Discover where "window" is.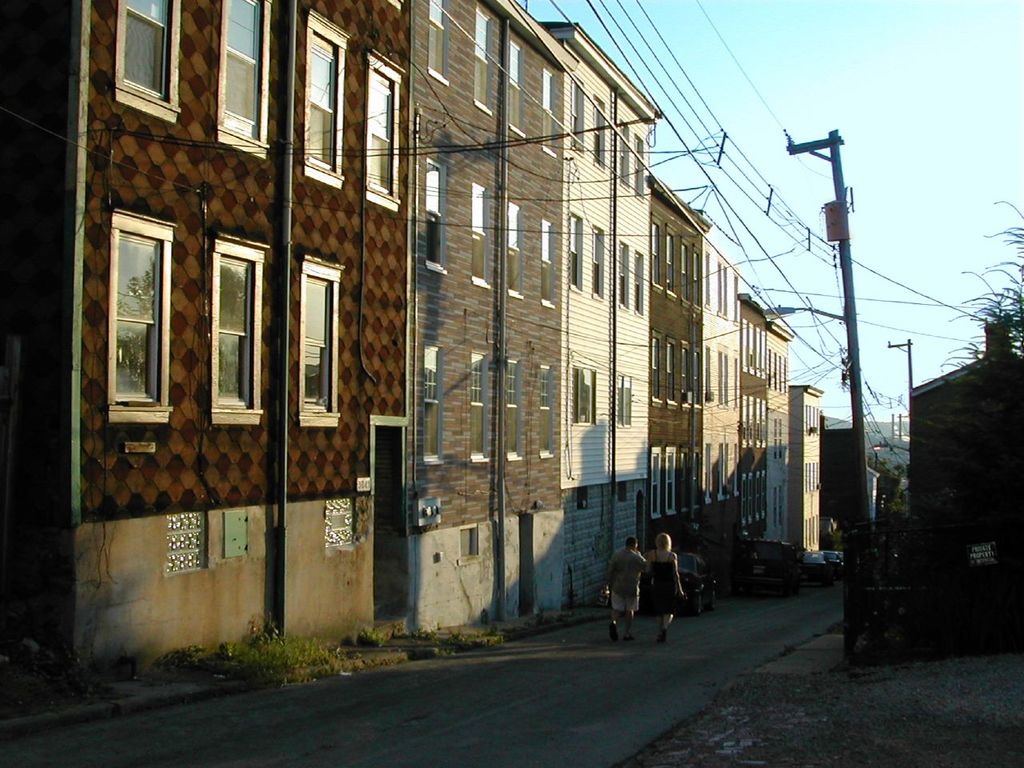
Discovered at locate(217, 250, 255, 415).
